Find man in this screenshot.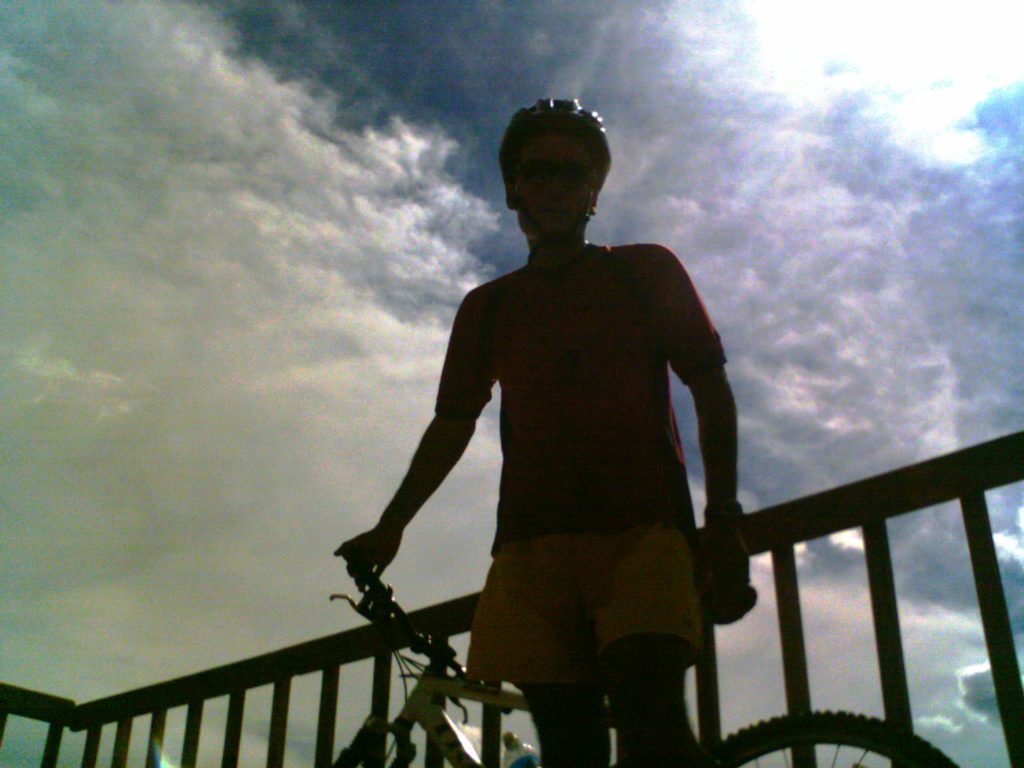
The bounding box for man is x1=352, y1=90, x2=761, y2=742.
